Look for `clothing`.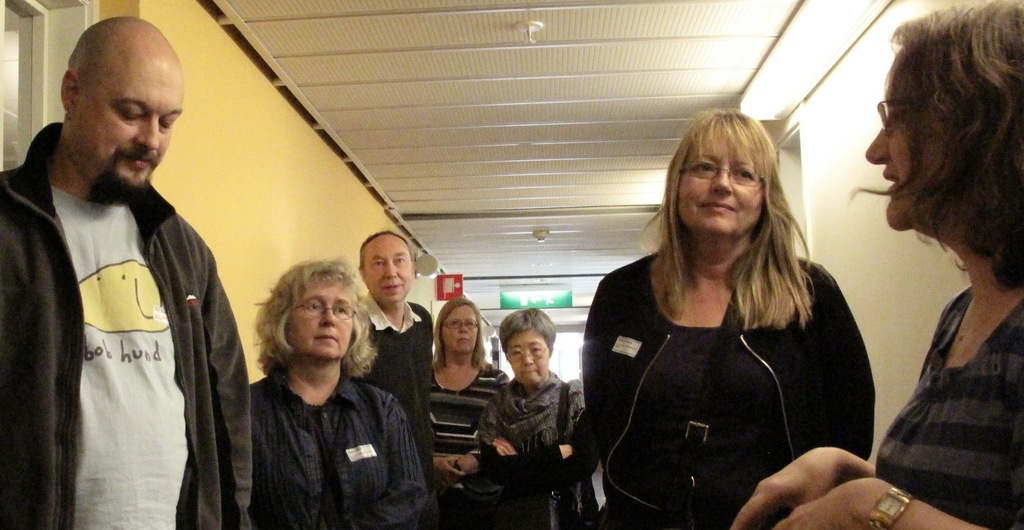
Found: (3, 132, 246, 529).
